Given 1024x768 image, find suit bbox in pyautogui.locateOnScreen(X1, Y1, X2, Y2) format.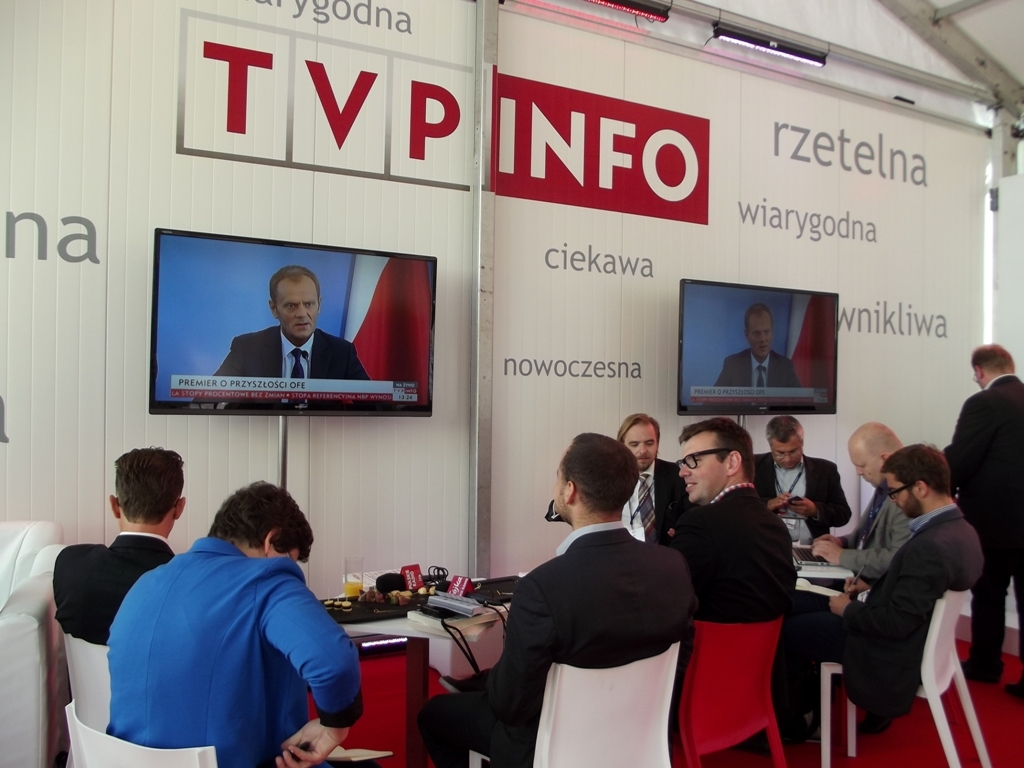
pyautogui.locateOnScreen(781, 489, 911, 691).
